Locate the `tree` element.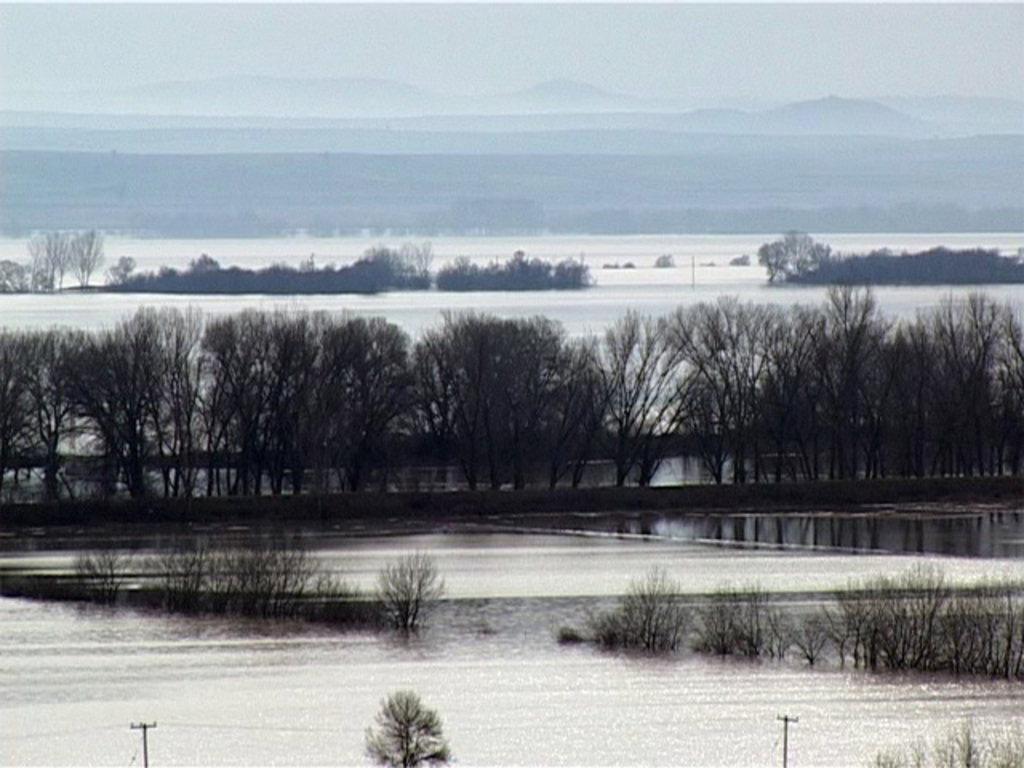
Element bbox: crop(509, 312, 571, 482).
